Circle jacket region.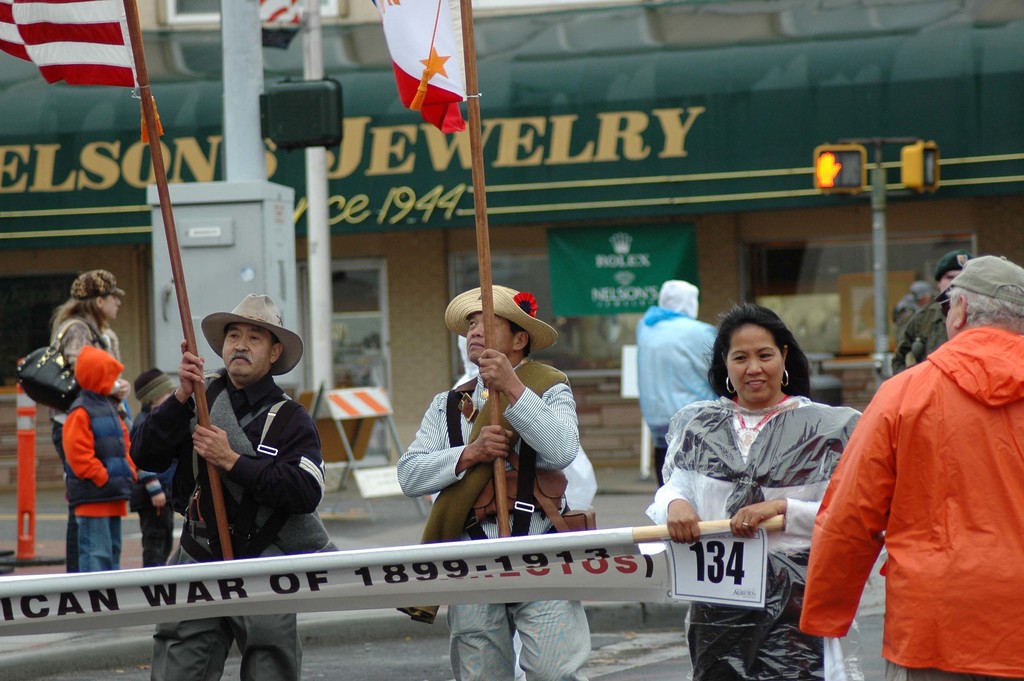
Region: 631 303 724 450.
